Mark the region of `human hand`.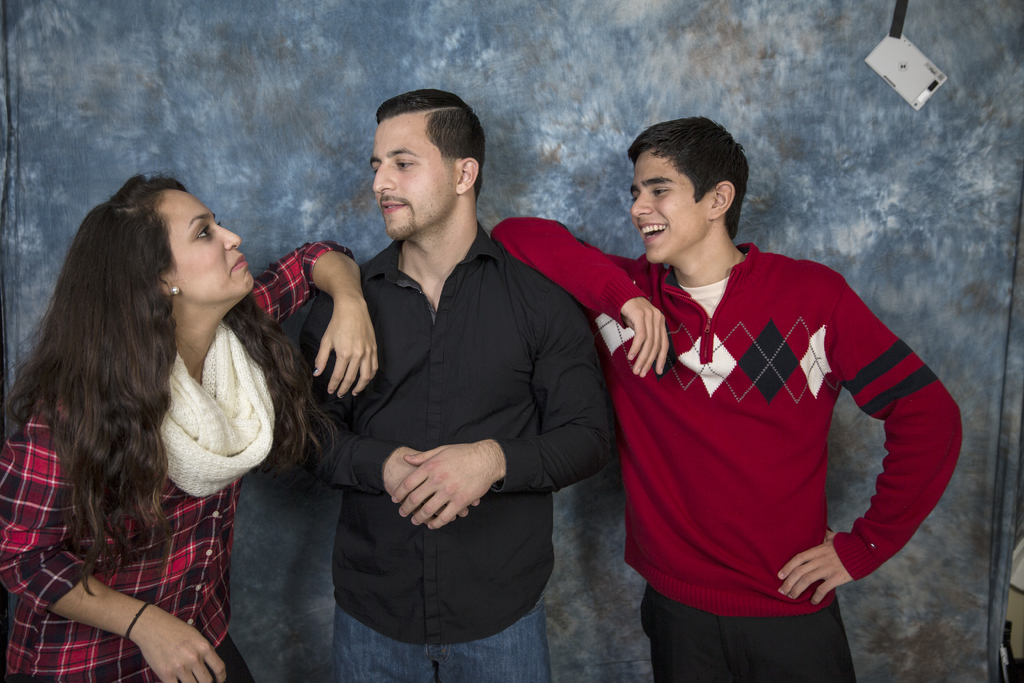
Region: box(774, 531, 851, 608).
